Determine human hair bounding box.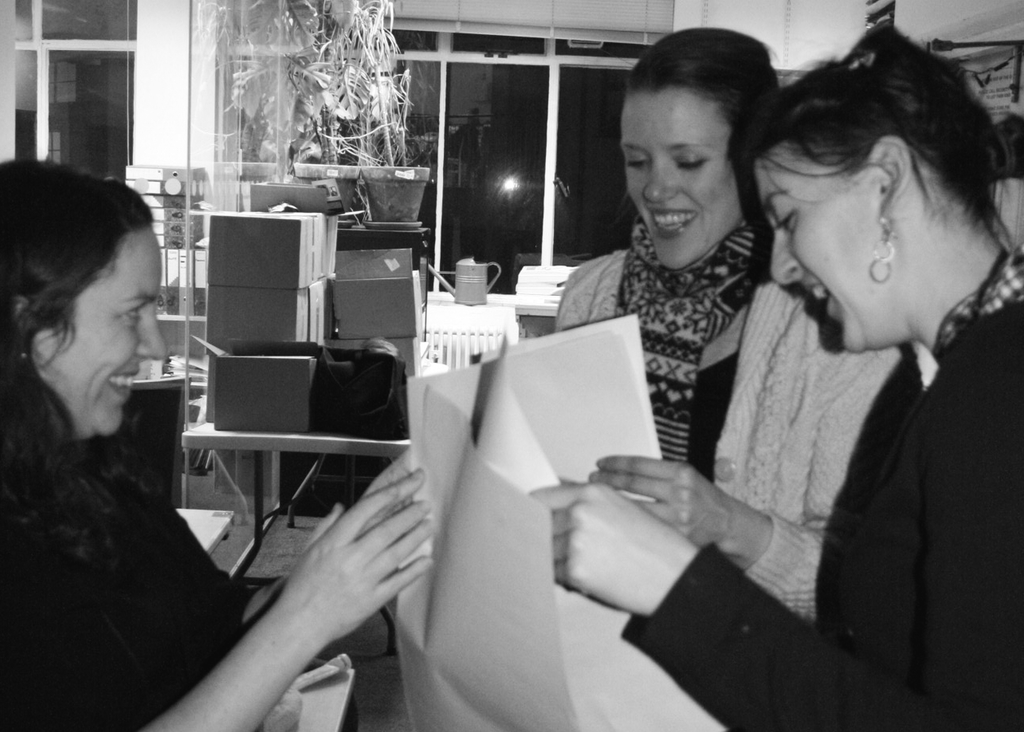
Determined: (left=0, top=159, right=148, bottom=410).
